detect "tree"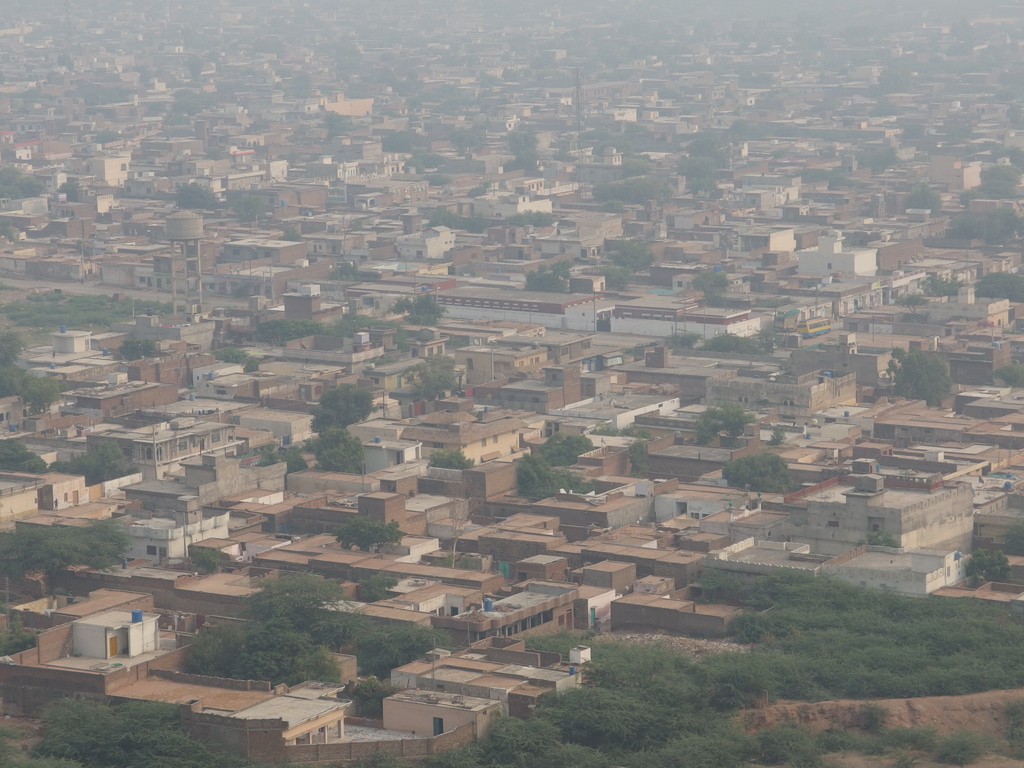
locate(944, 205, 1023, 250)
